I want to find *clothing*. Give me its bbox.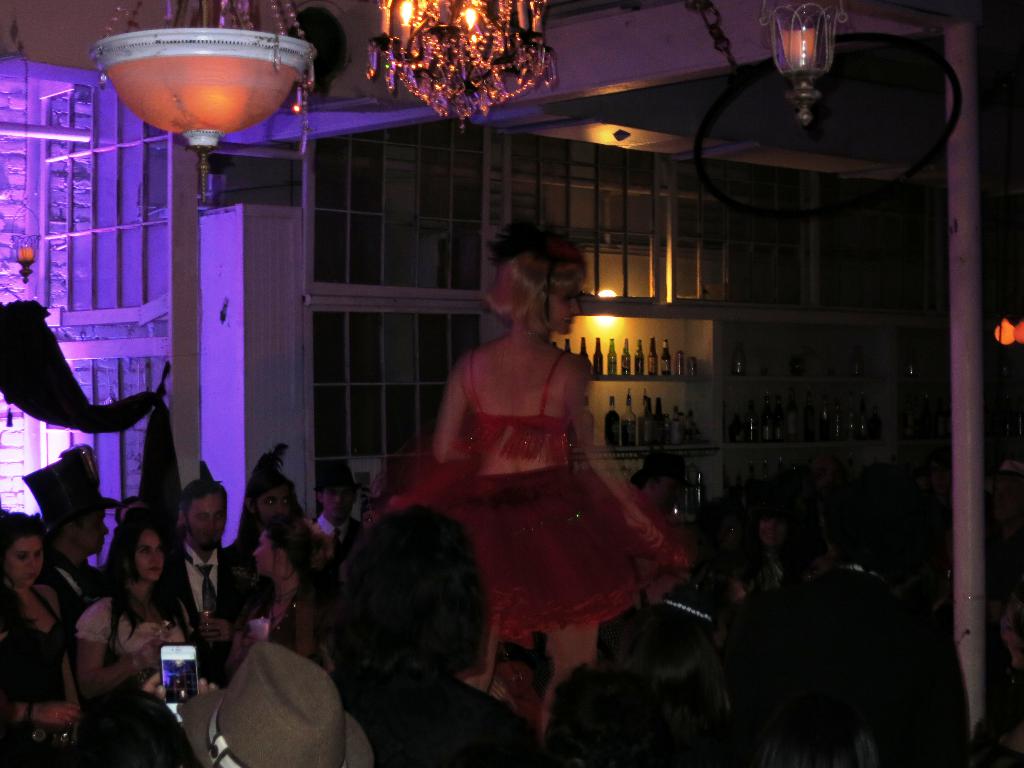
bbox(332, 673, 530, 761).
